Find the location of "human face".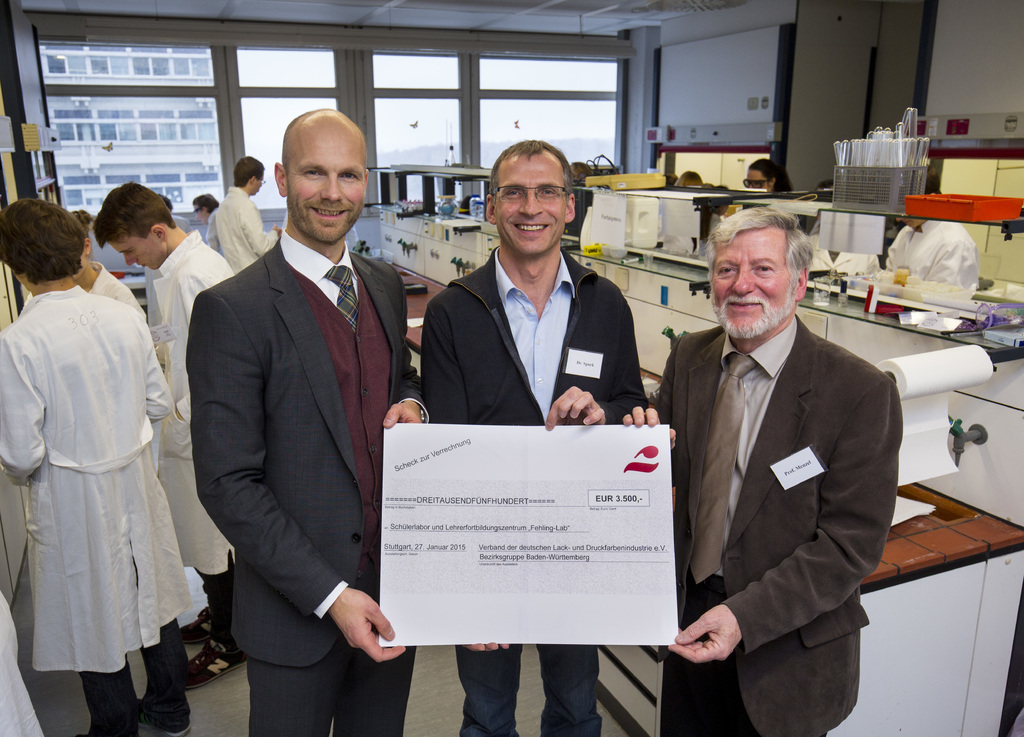
Location: select_region(286, 121, 365, 239).
